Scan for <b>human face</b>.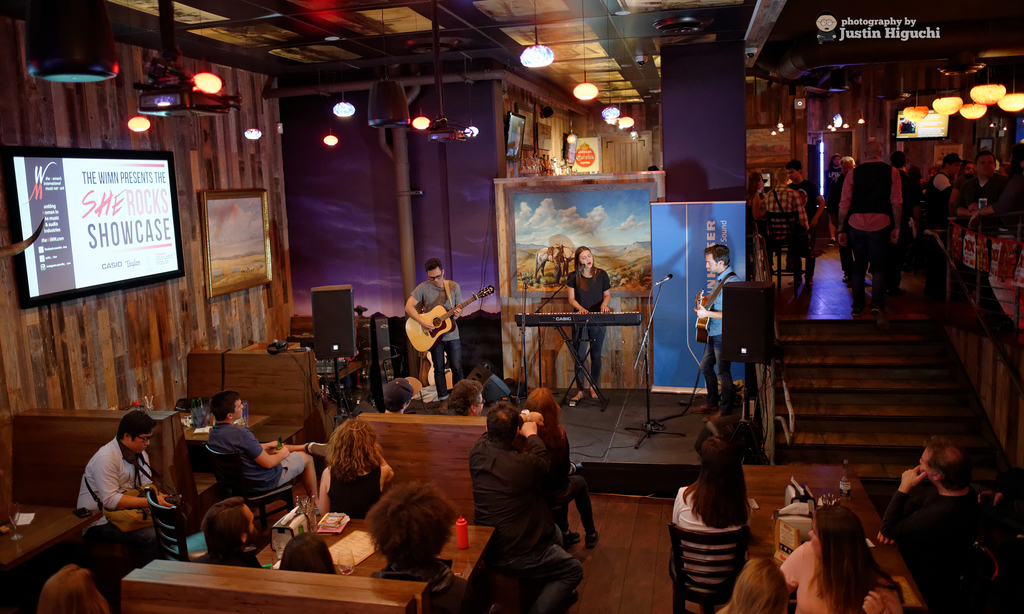
Scan result: (x1=233, y1=395, x2=246, y2=421).
